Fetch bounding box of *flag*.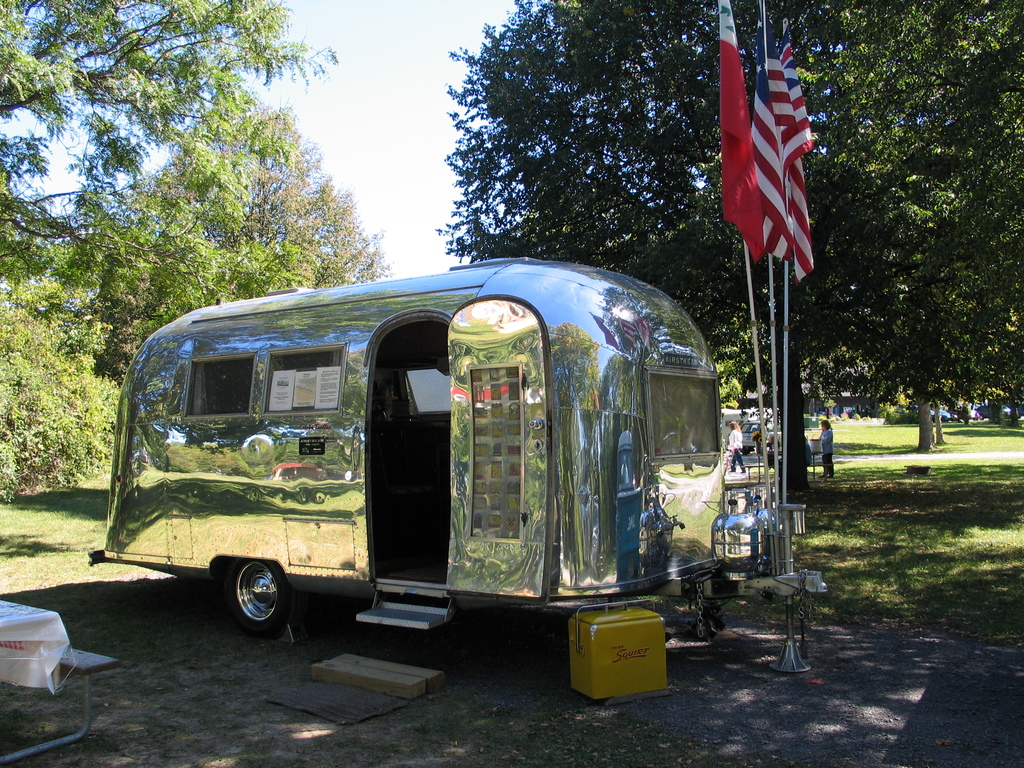
Bbox: bbox=[714, 0, 769, 266].
